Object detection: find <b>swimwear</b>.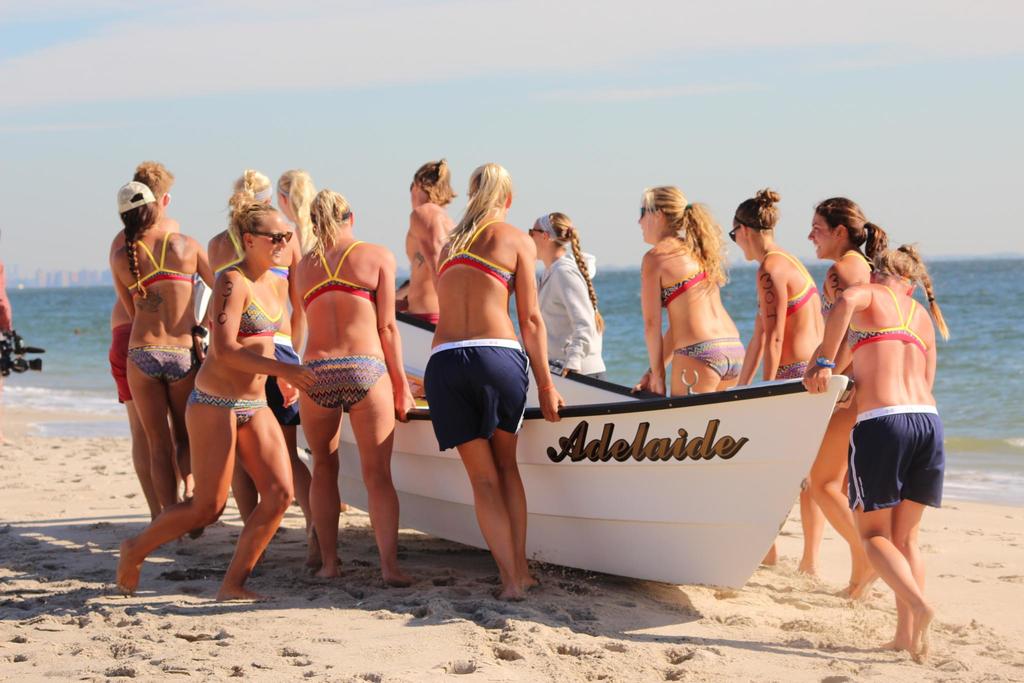
(777, 359, 808, 379).
